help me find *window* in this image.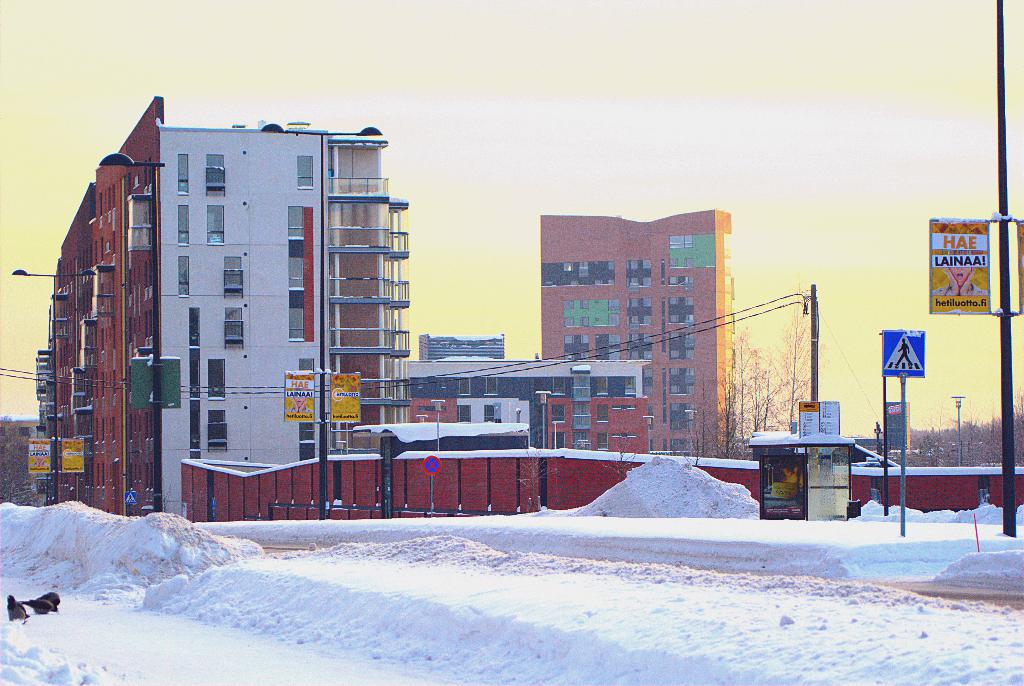
Found it: x1=180 y1=202 x2=190 y2=246.
